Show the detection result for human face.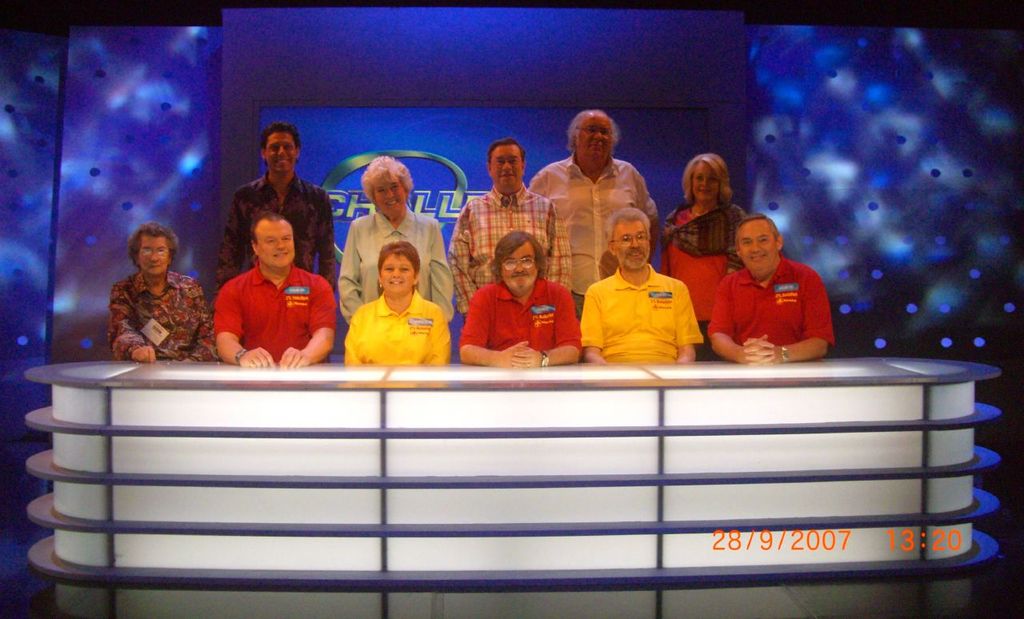
x1=503 y1=244 x2=532 y2=291.
